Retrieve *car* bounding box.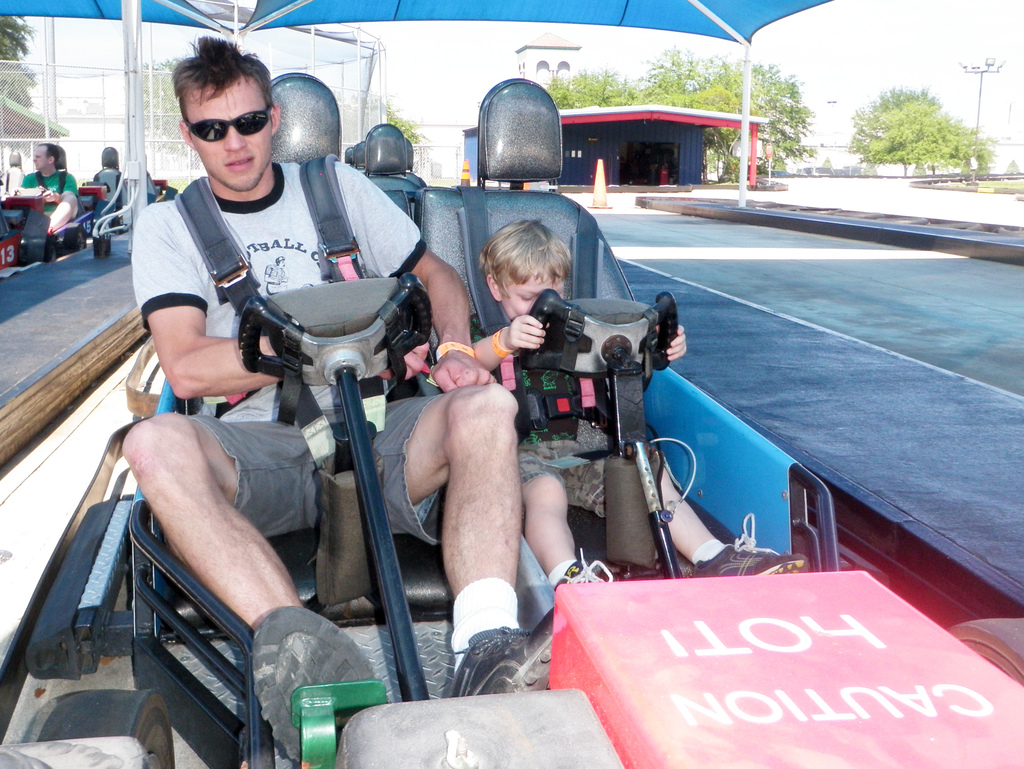
Bounding box: x1=0, y1=70, x2=1023, y2=768.
